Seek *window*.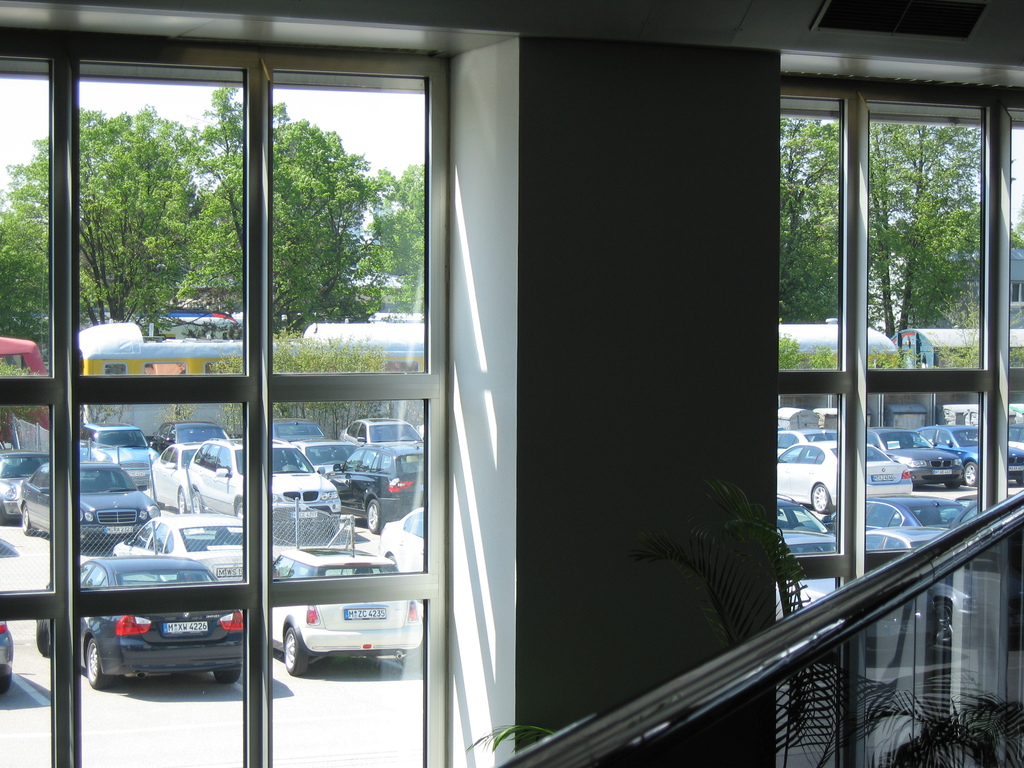
[left=372, top=451, right=392, bottom=476].
